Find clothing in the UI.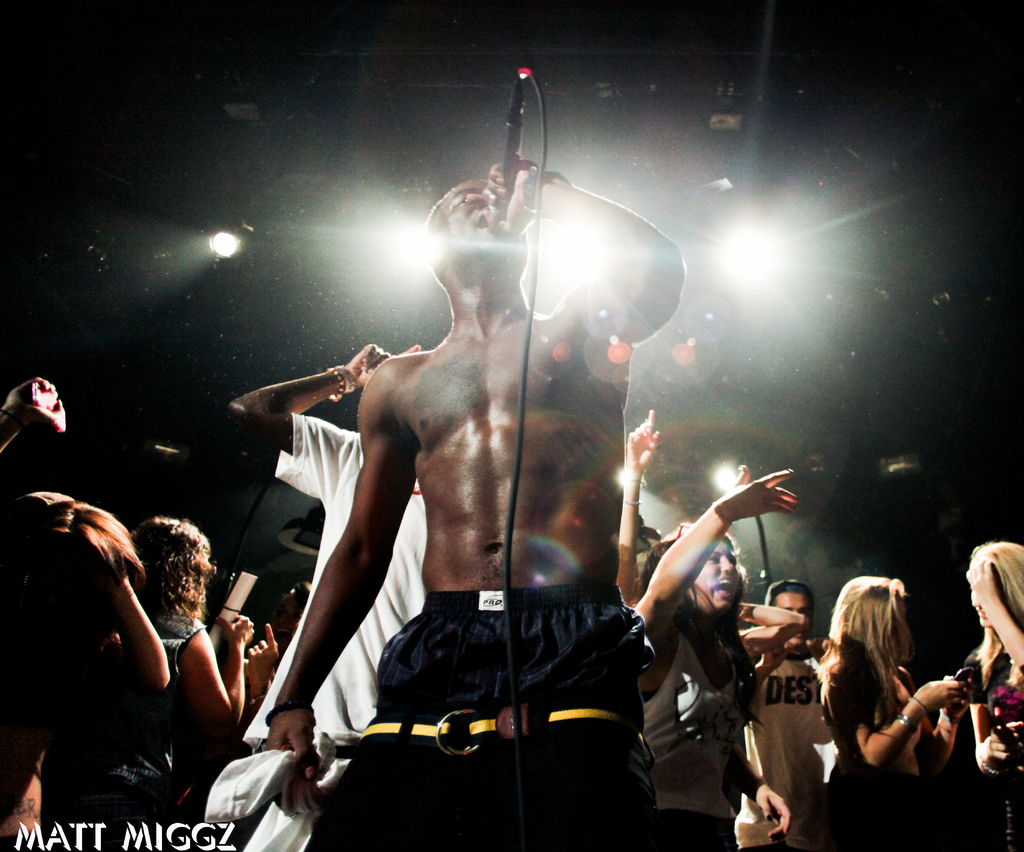
UI element at 307 575 666 851.
